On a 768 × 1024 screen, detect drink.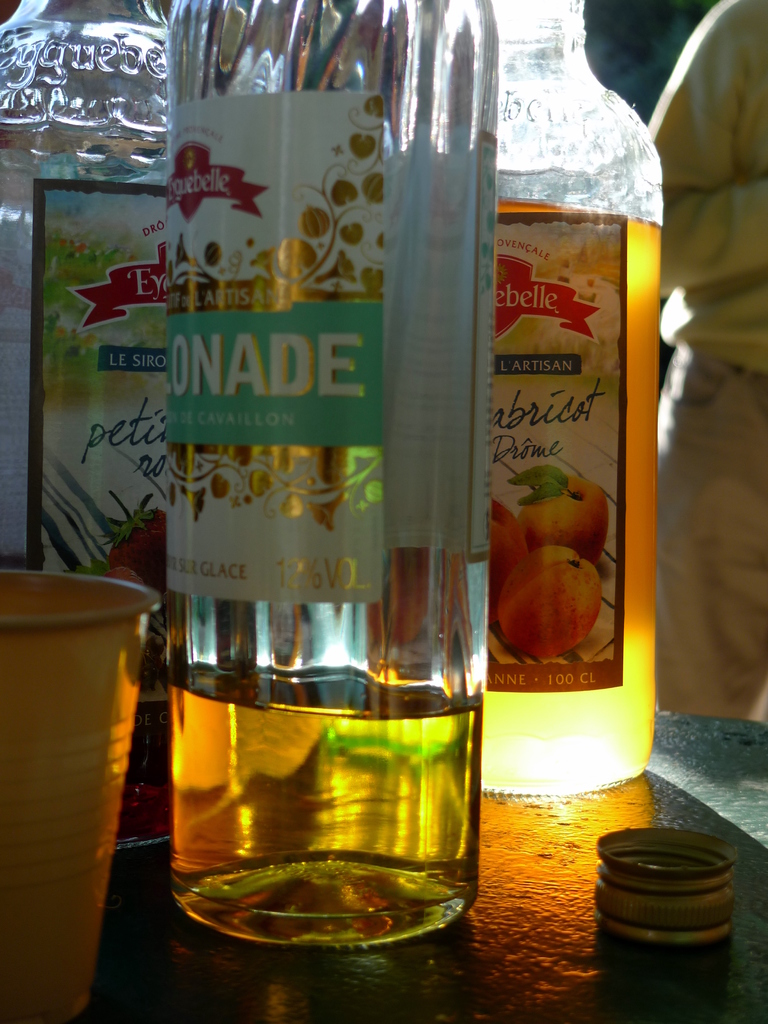
(169, 666, 479, 948).
